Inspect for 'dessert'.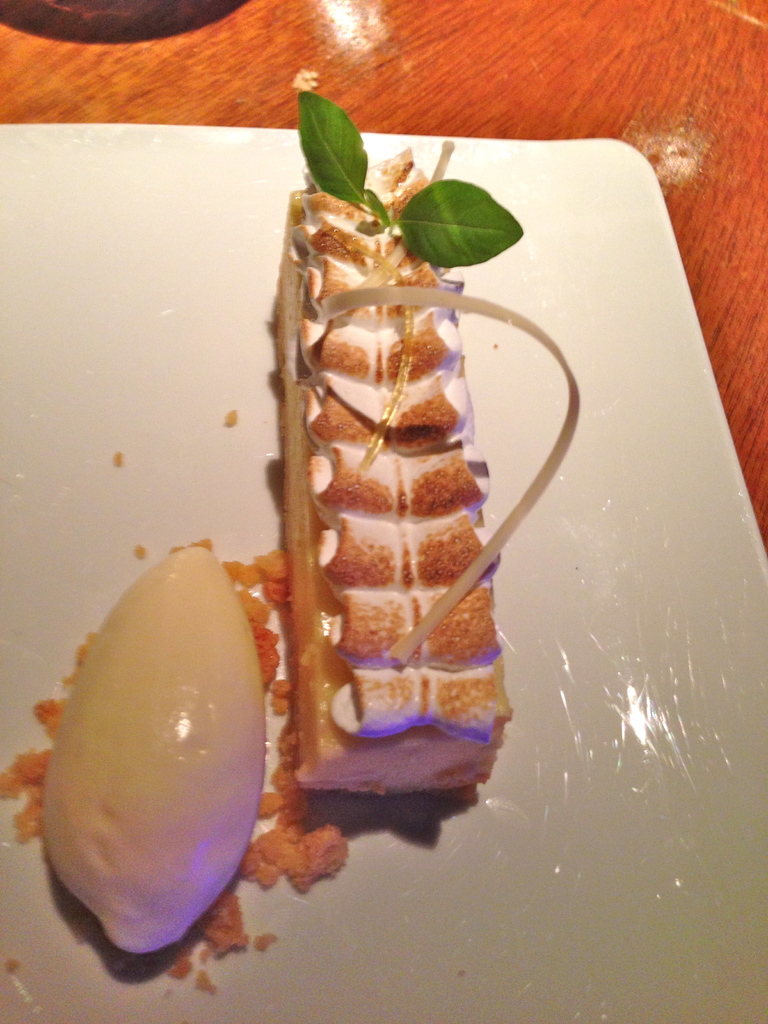
Inspection: select_region(230, 232, 584, 822).
